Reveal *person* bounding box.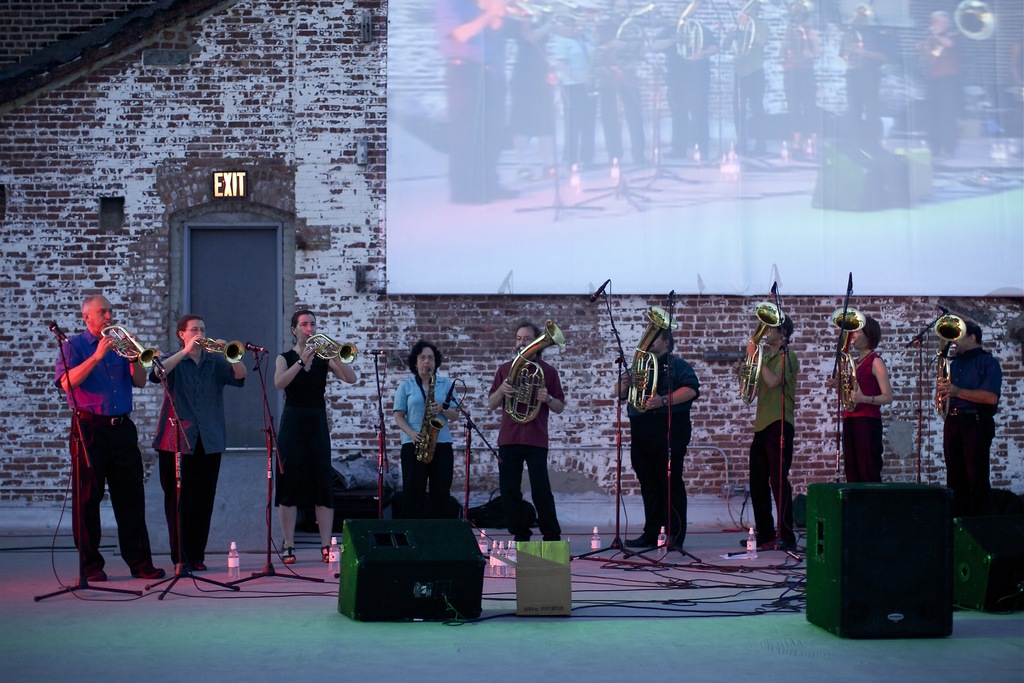
Revealed: bbox=[52, 276, 141, 599].
